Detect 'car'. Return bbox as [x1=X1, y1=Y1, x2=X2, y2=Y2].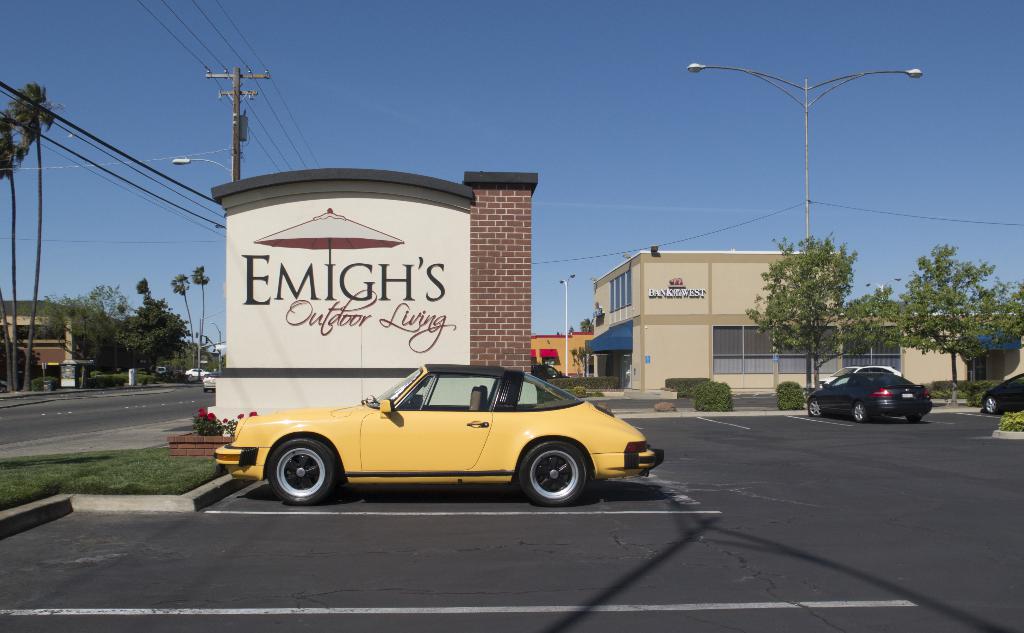
[x1=812, y1=367, x2=935, y2=424].
